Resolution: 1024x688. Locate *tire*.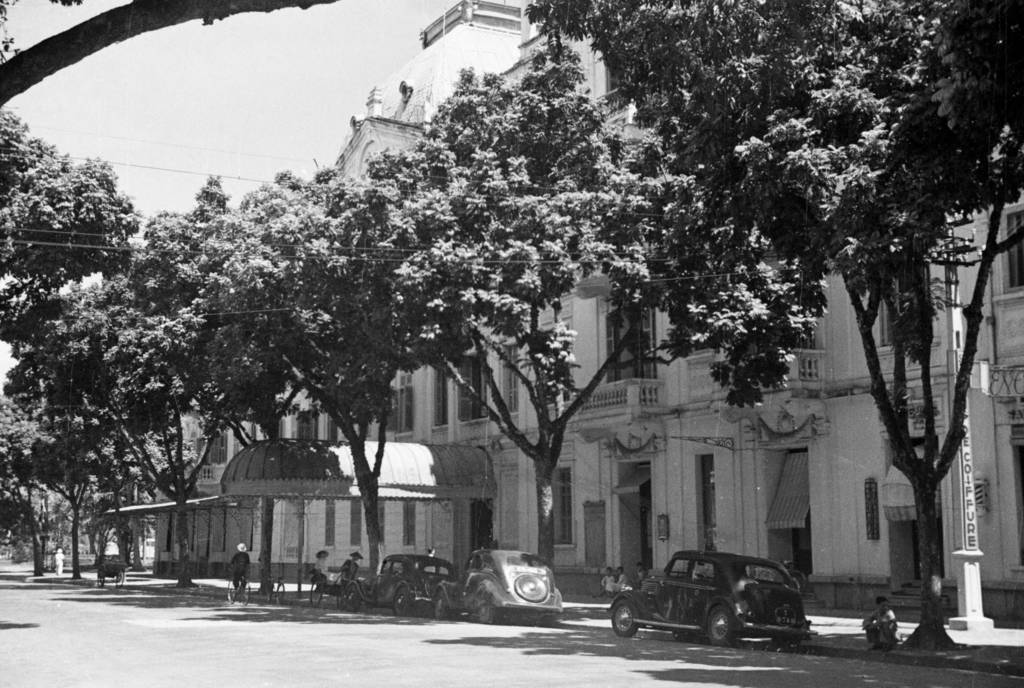
Rect(774, 635, 812, 651).
